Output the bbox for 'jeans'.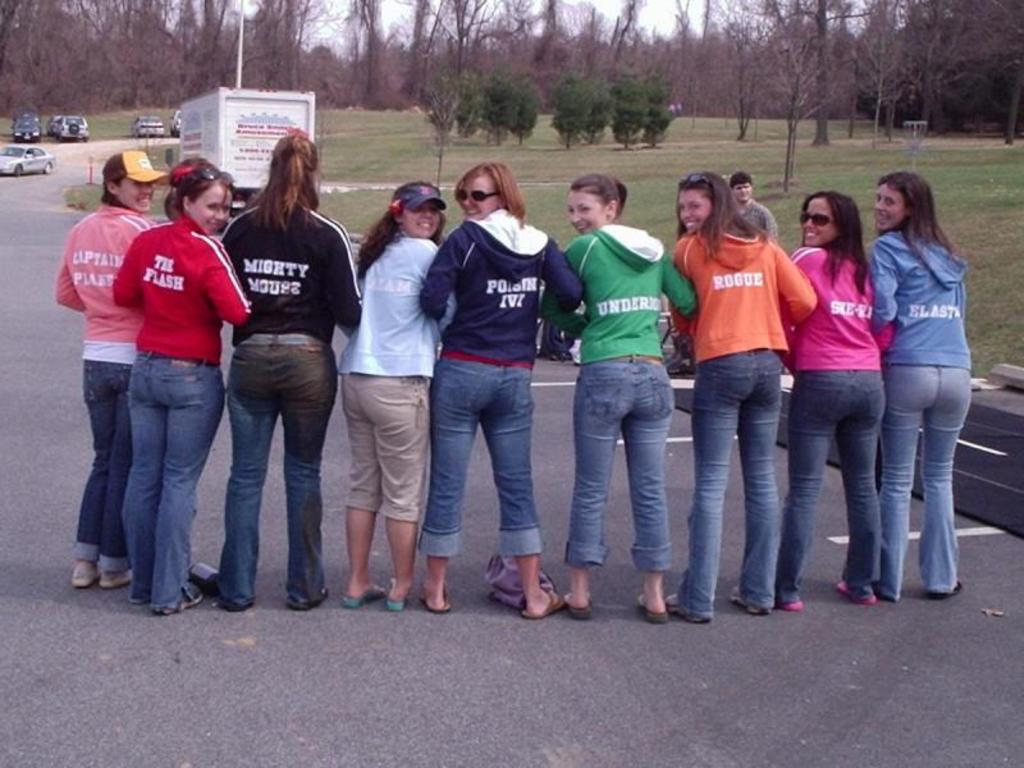
219/343/339/596.
